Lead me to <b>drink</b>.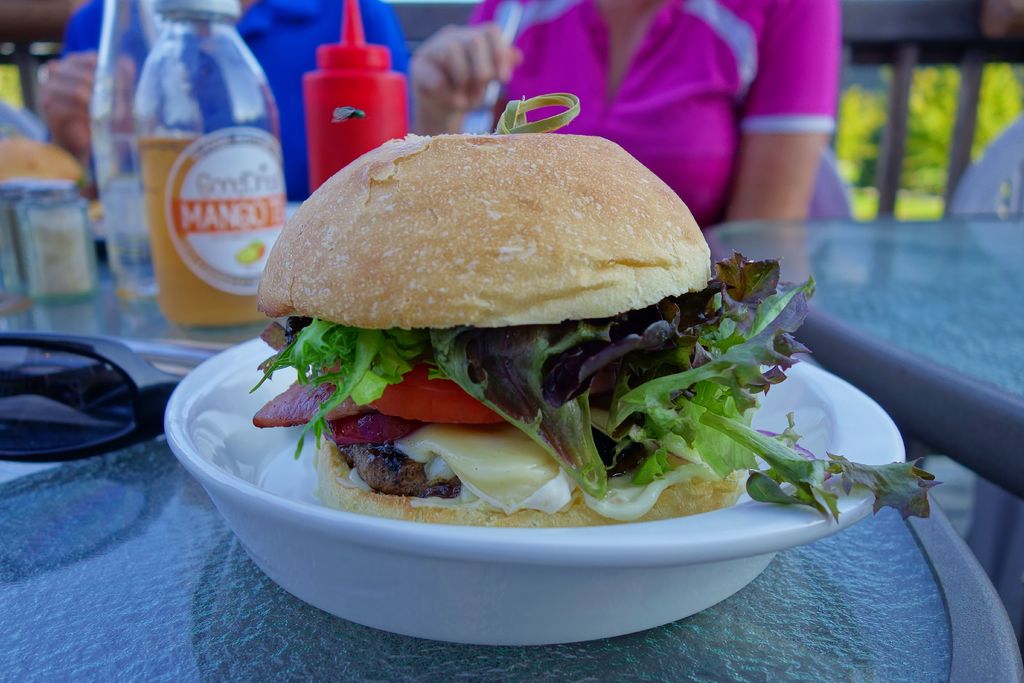
Lead to {"left": 135, "top": 133, "right": 287, "bottom": 324}.
